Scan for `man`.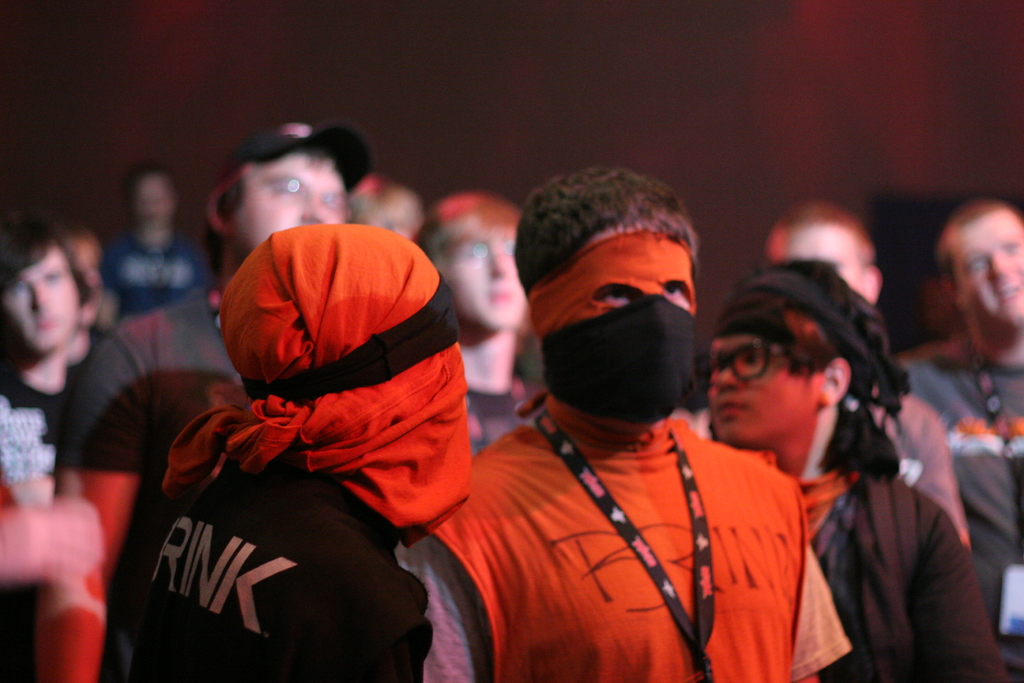
Scan result: rect(411, 185, 531, 455).
